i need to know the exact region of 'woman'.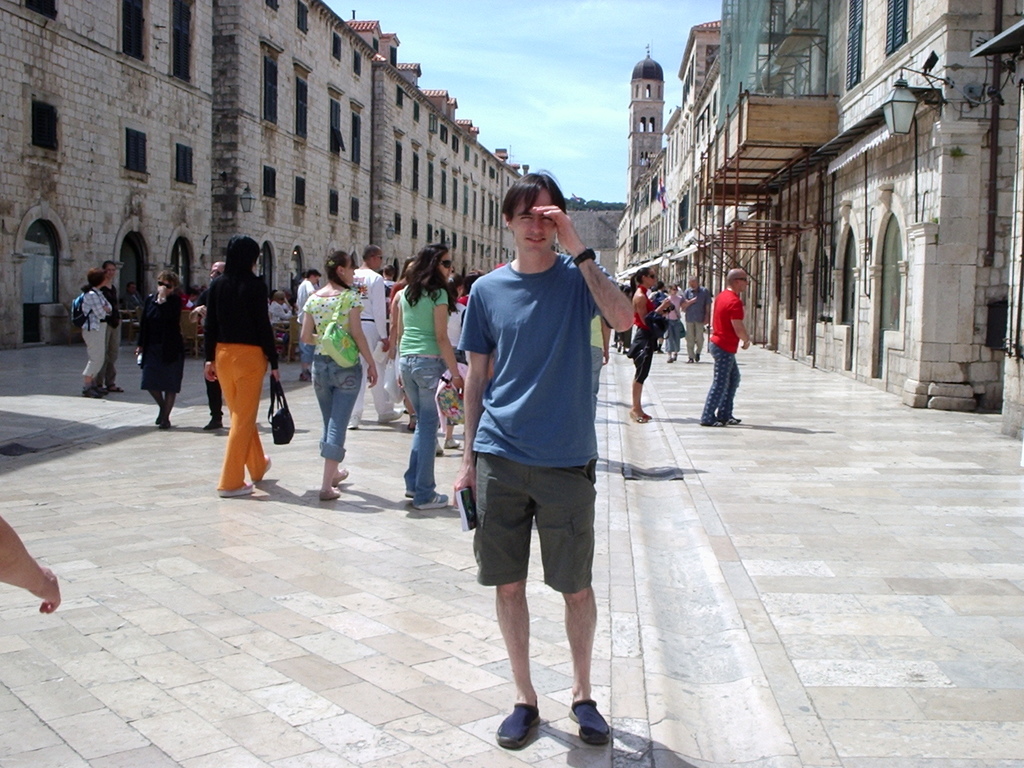
Region: left=628, top=264, right=677, bottom=426.
